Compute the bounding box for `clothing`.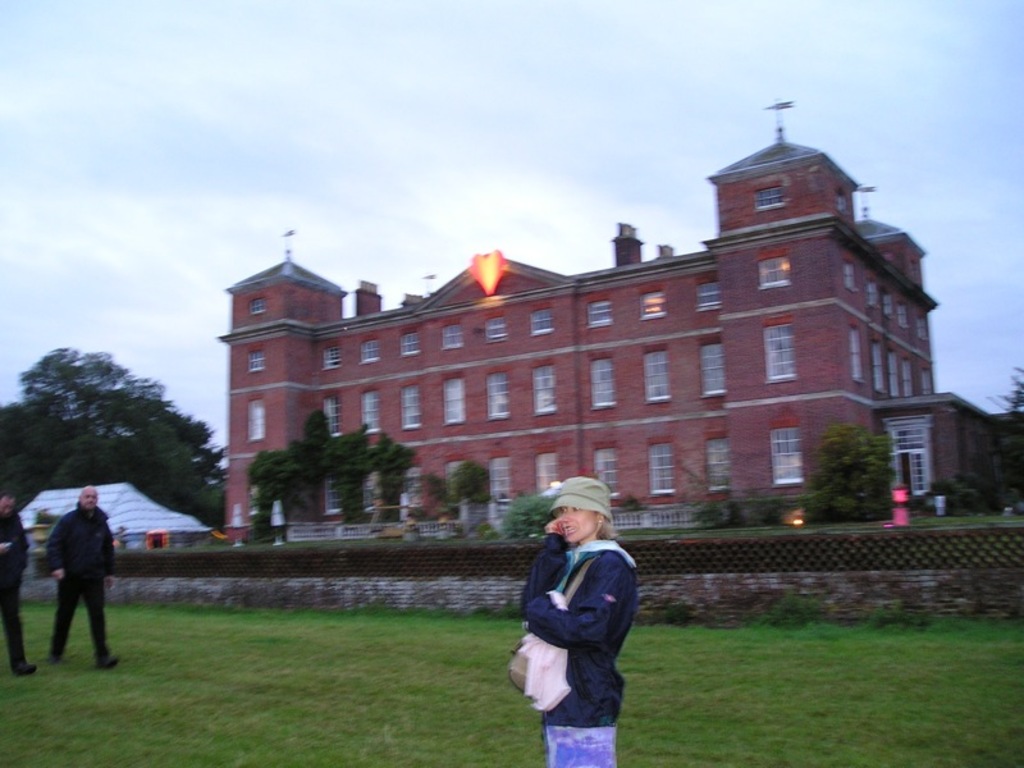
bbox=[55, 504, 116, 660].
